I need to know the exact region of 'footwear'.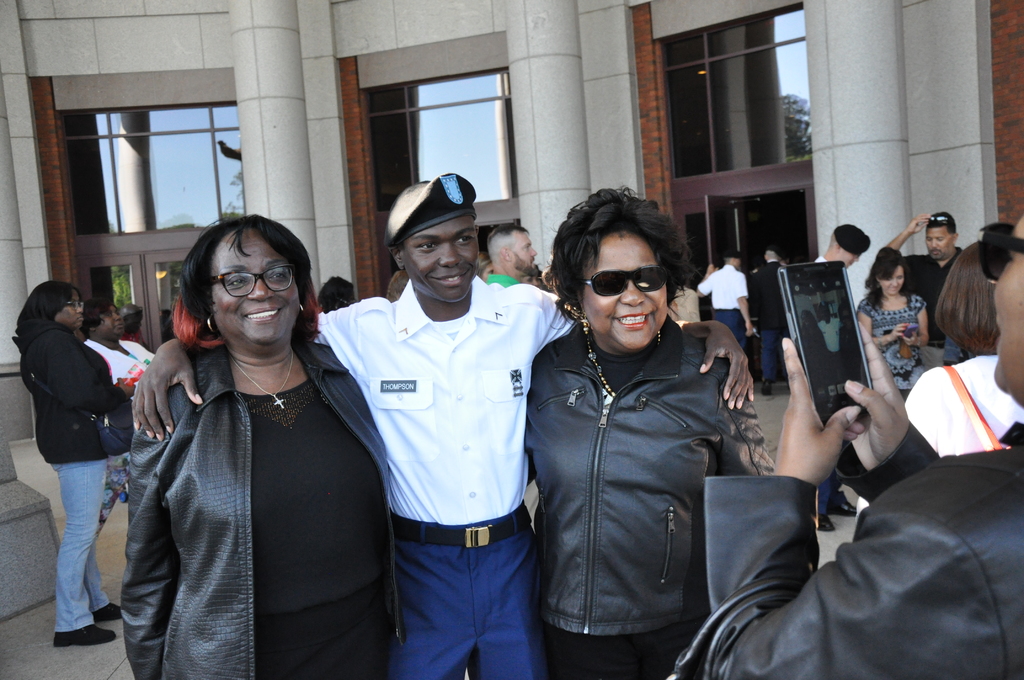
Region: left=762, top=382, right=774, bottom=398.
